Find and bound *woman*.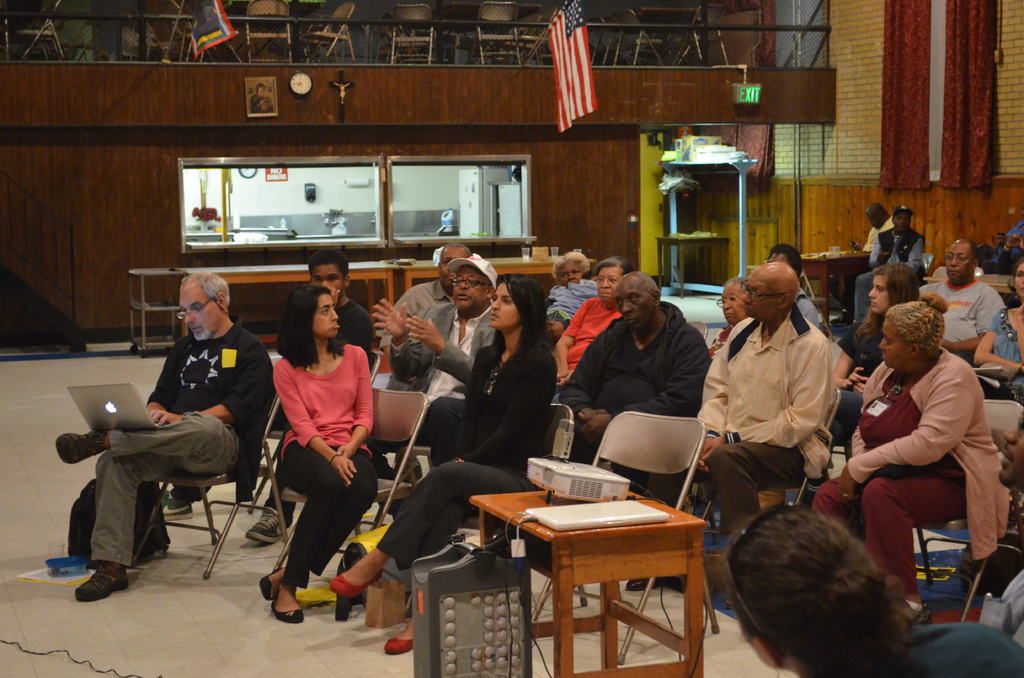
Bound: box=[719, 503, 1023, 677].
